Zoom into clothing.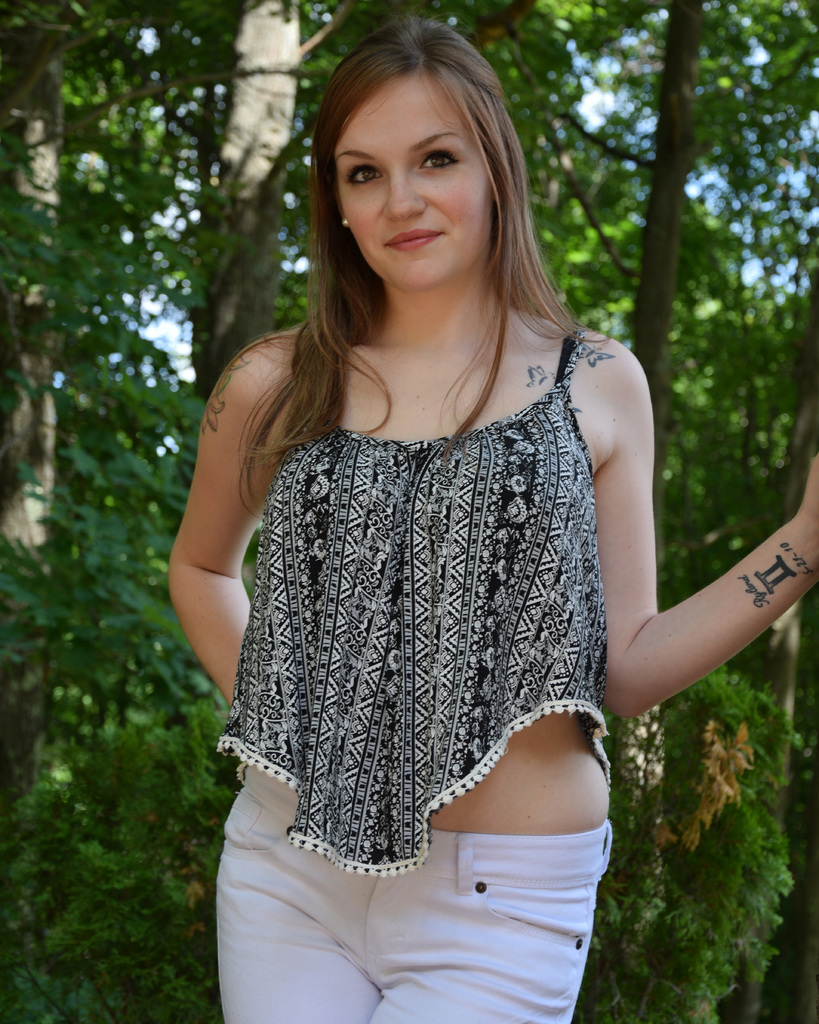
Zoom target: {"x1": 203, "y1": 332, "x2": 616, "y2": 869}.
